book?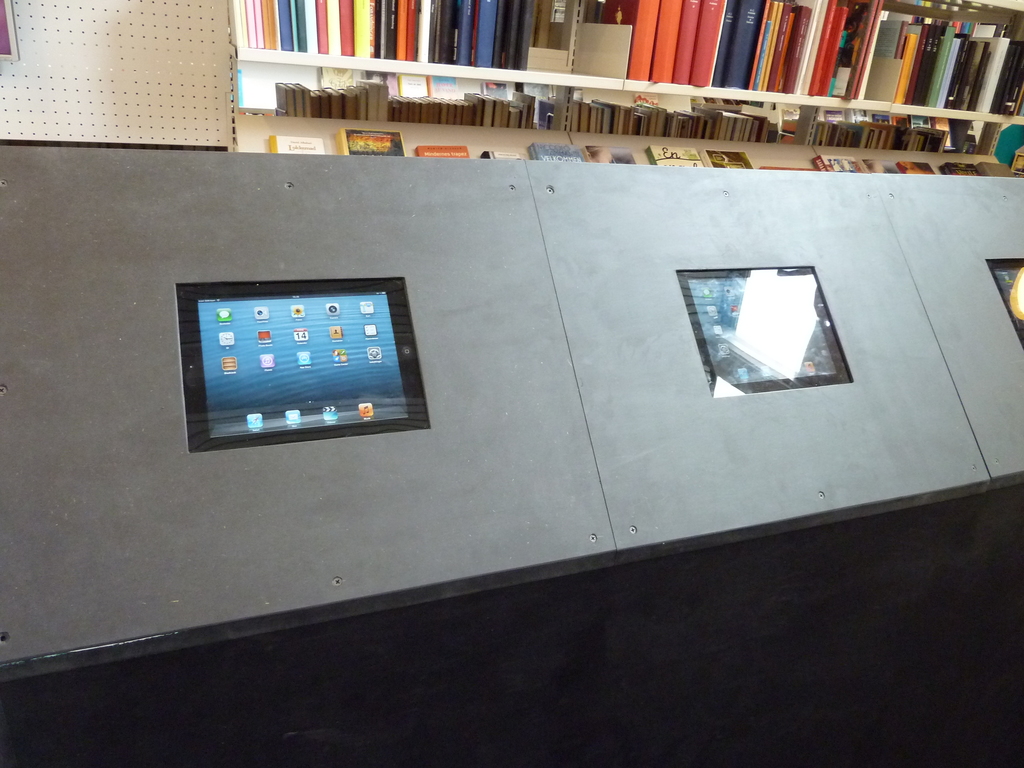
862:160:904:173
